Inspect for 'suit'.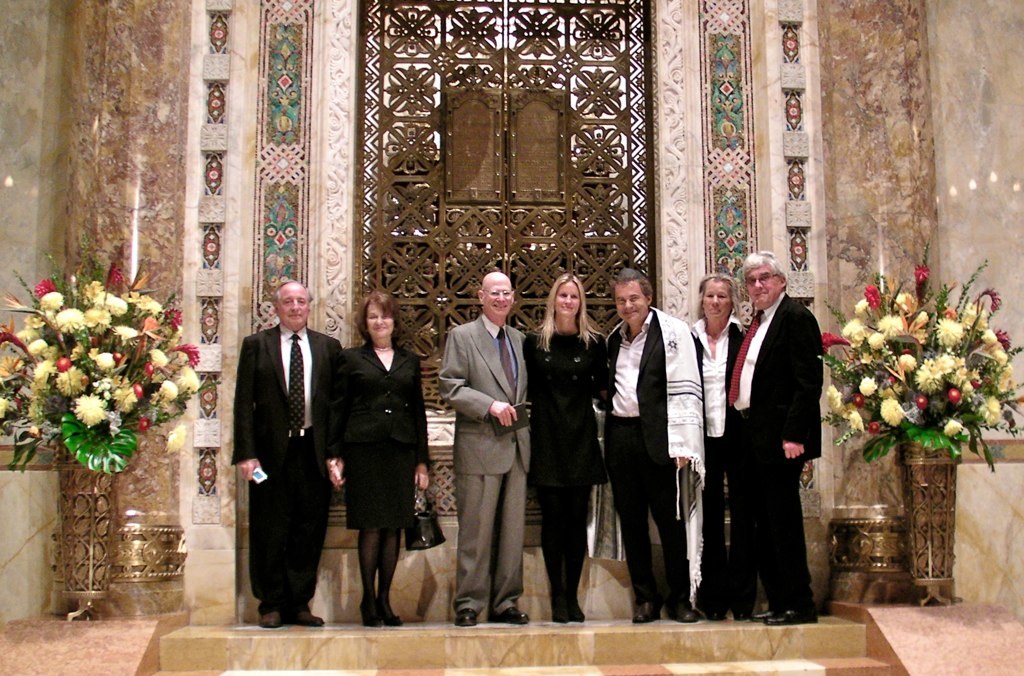
Inspection: (327,345,434,465).
